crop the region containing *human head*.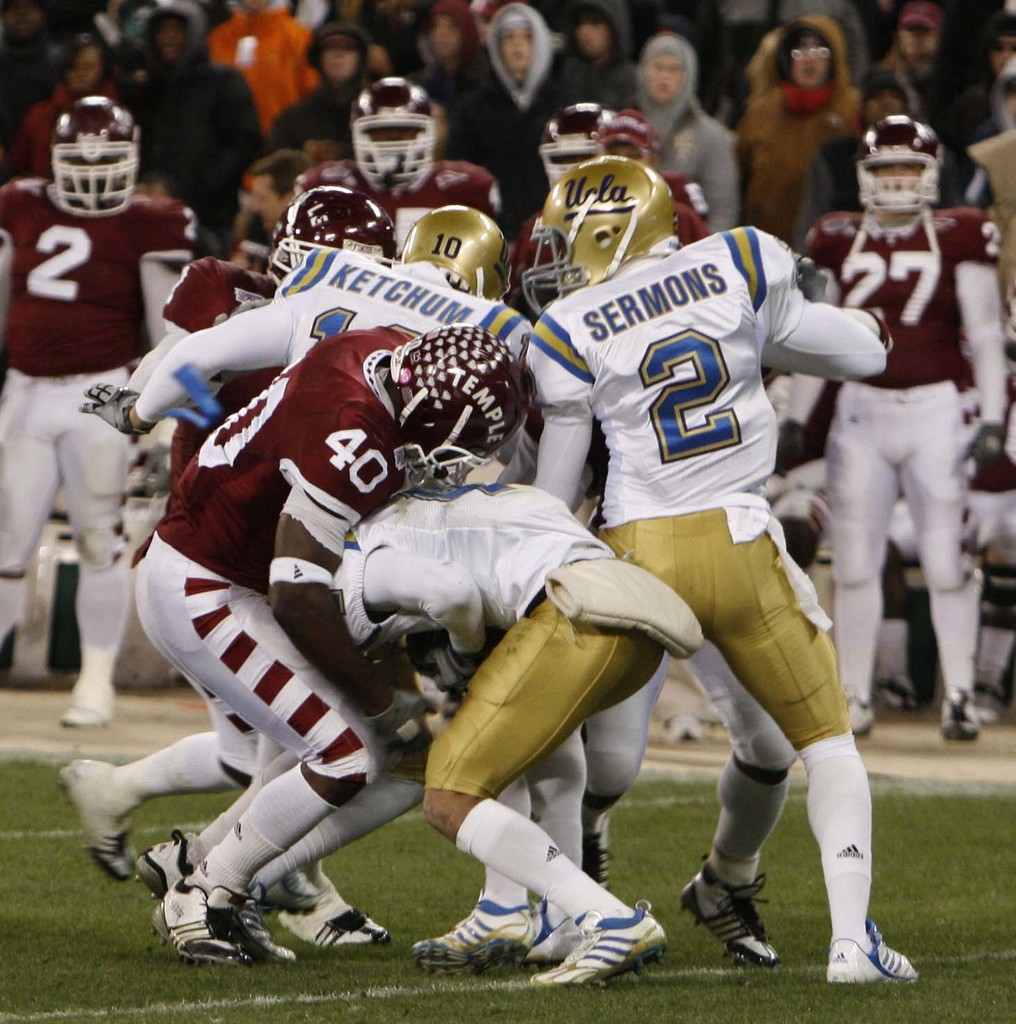
Crop region: {"left": 647, "top": 32, "right": 692, "bottom": 109}.
